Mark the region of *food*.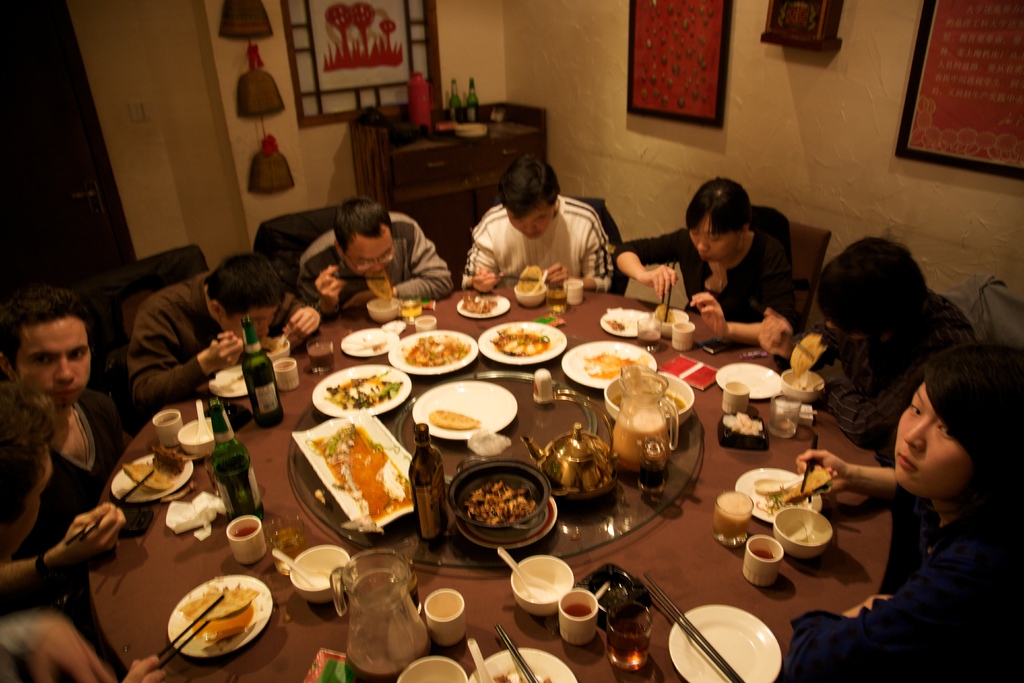
Region: detection(758, 474, 836, 514).
